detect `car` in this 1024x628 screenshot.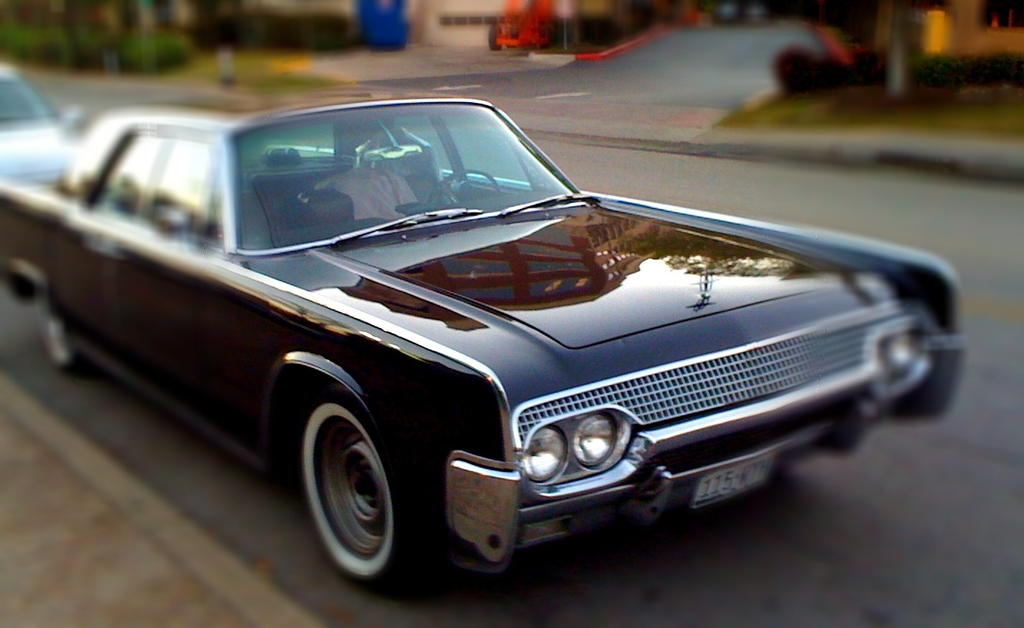
Detection: crop(8, 112, 974, 581).
